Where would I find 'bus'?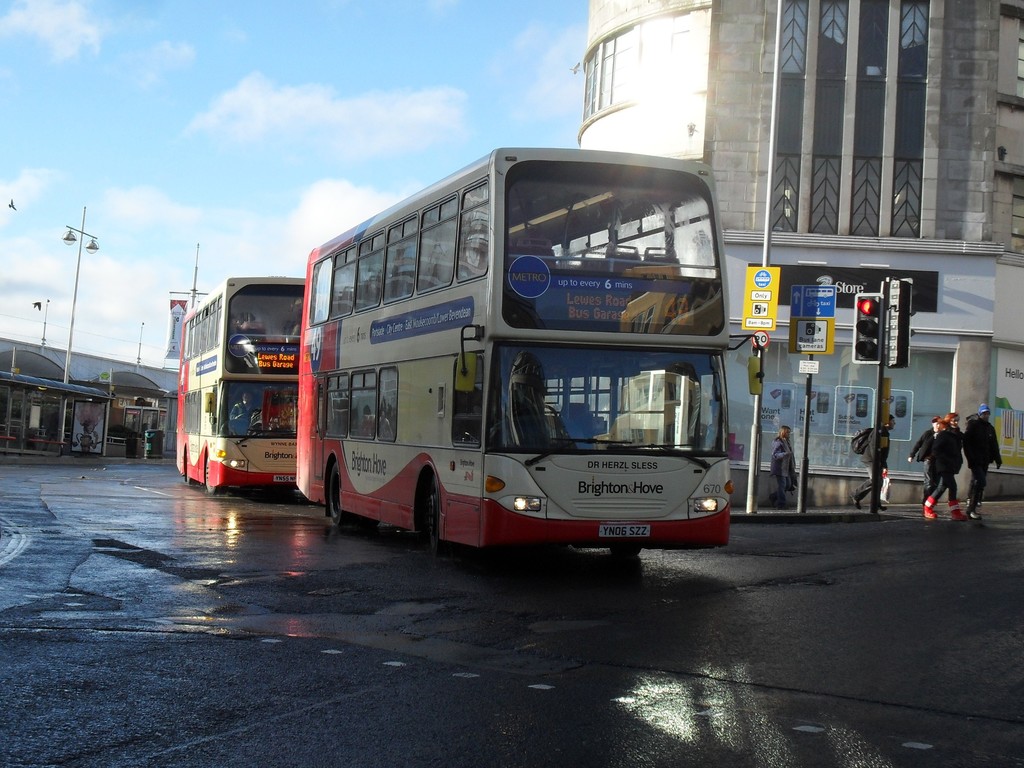
At <region>172, 278, 314, 492</region>.
